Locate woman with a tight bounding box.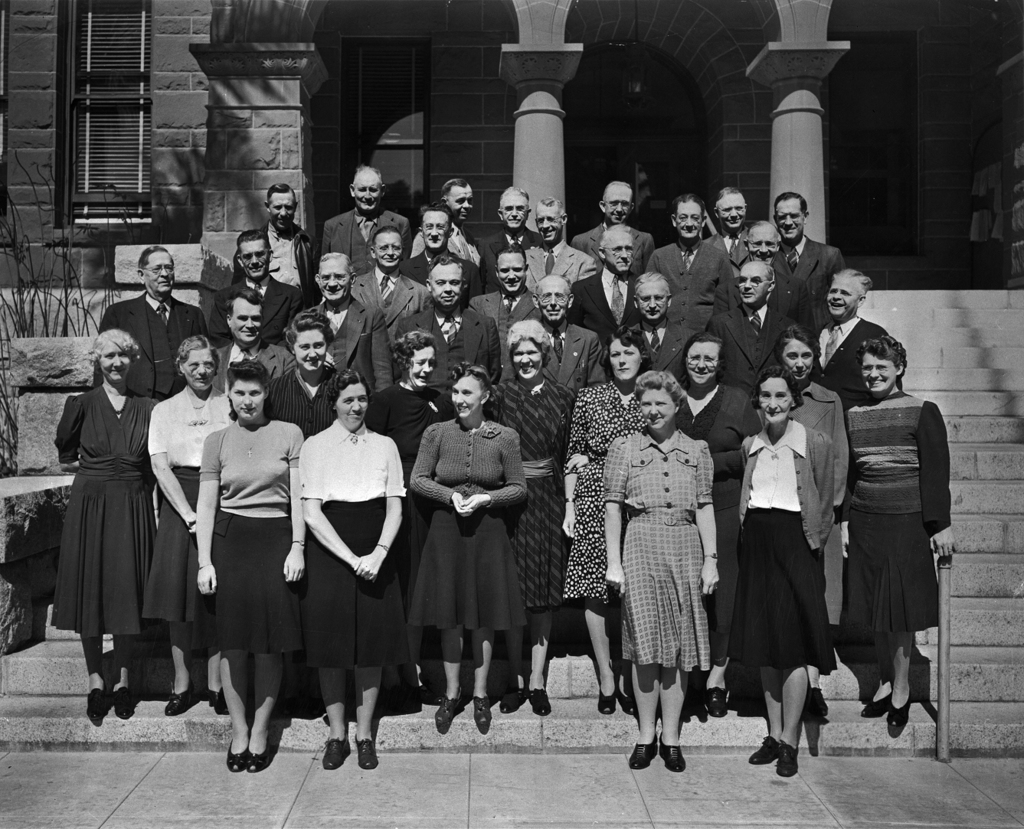
box=[142, 335, 228, 711].
